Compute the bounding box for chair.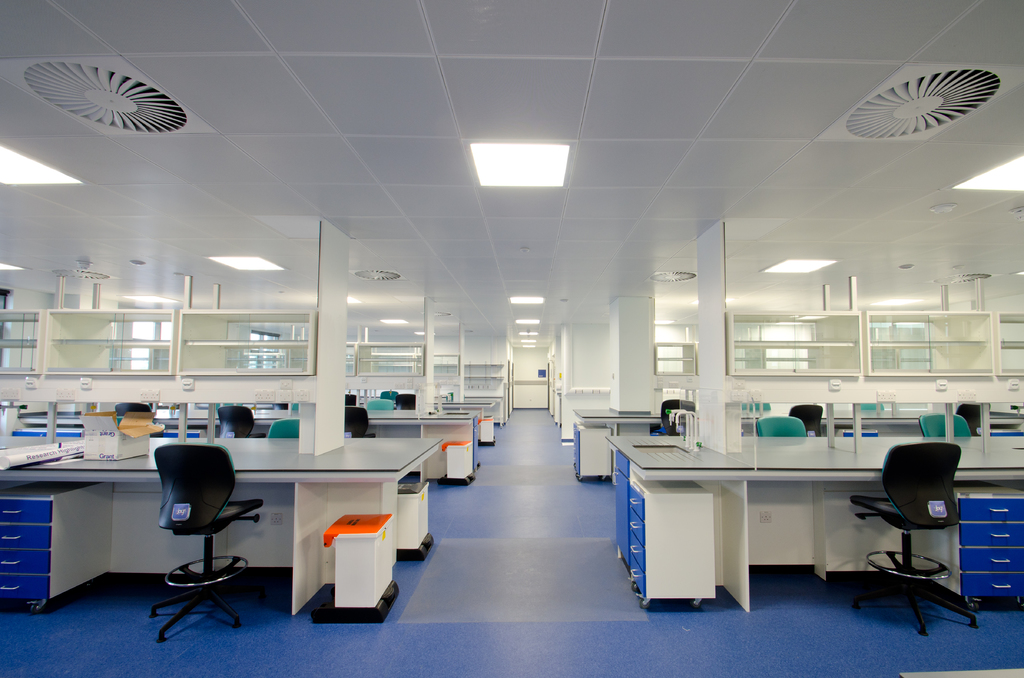
detection(655, 397, 697, 436).
